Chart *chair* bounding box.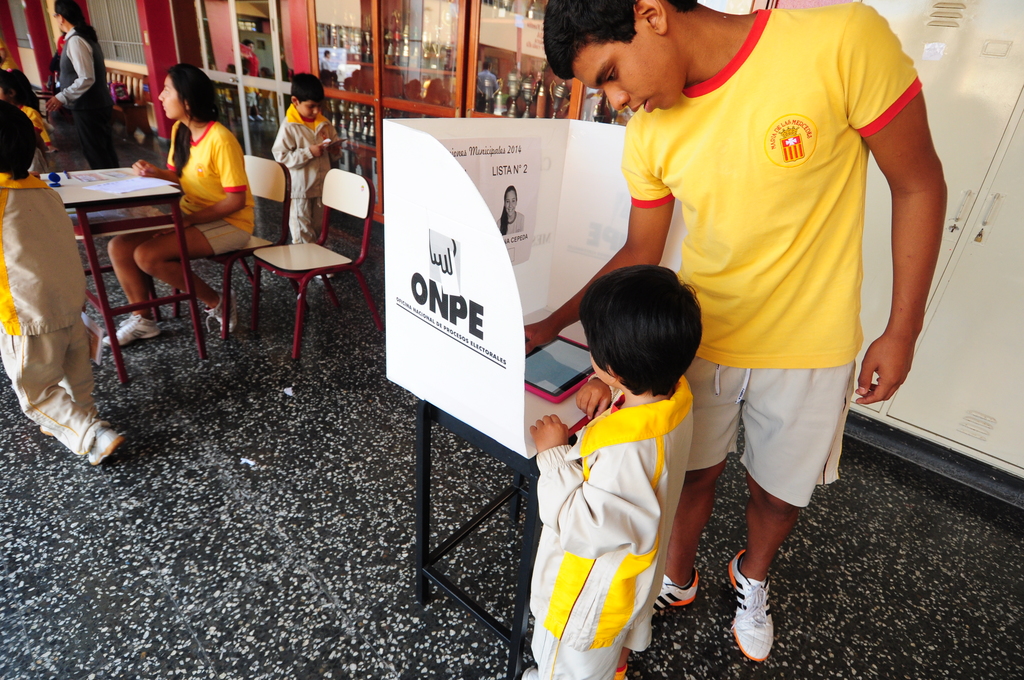
Charted: select_region(168, 150, 309, 339).
